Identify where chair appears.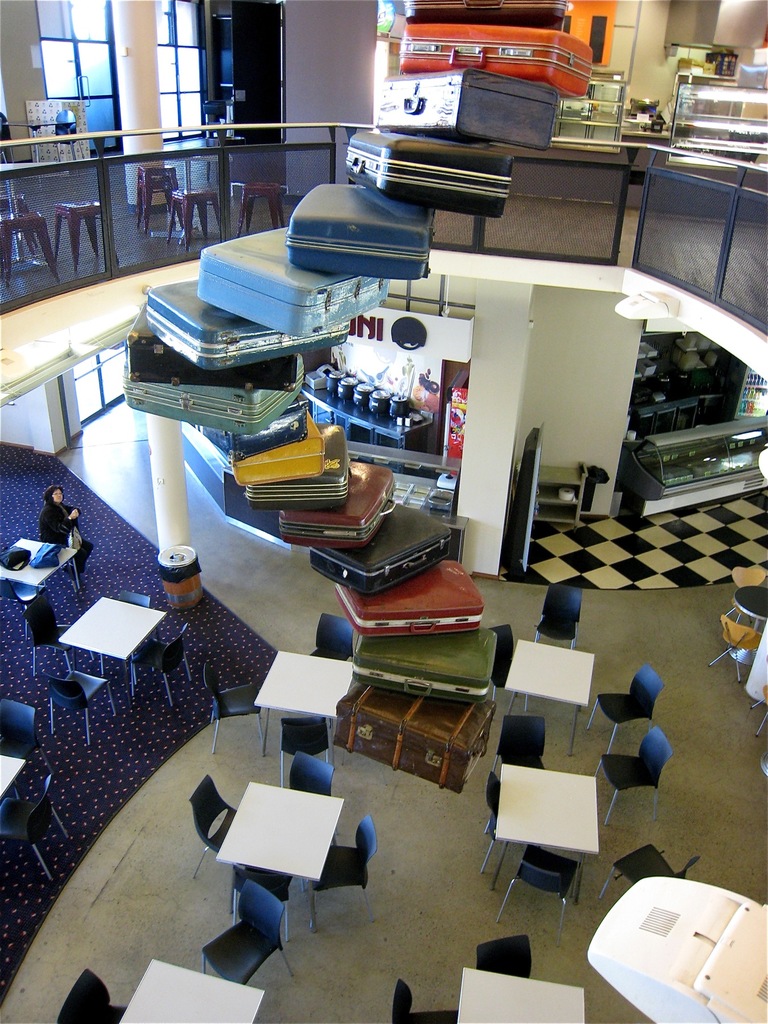
Appears at (228, 860, 298, 932).
